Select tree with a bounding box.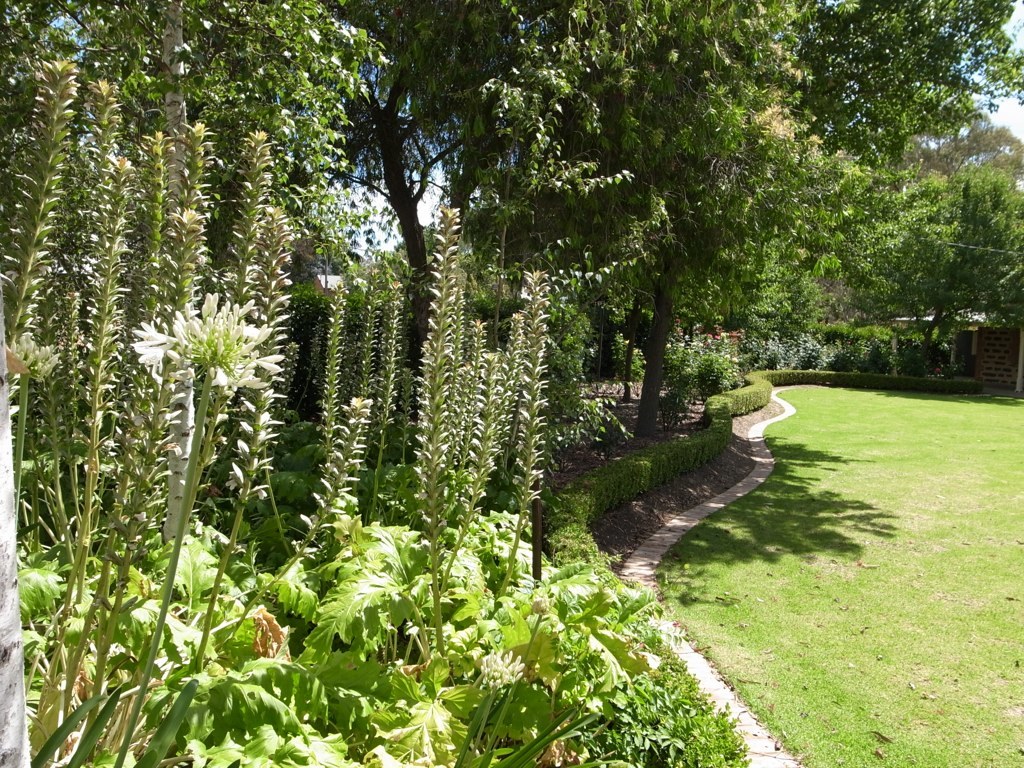
bbox(0, 0, 404, 554).
